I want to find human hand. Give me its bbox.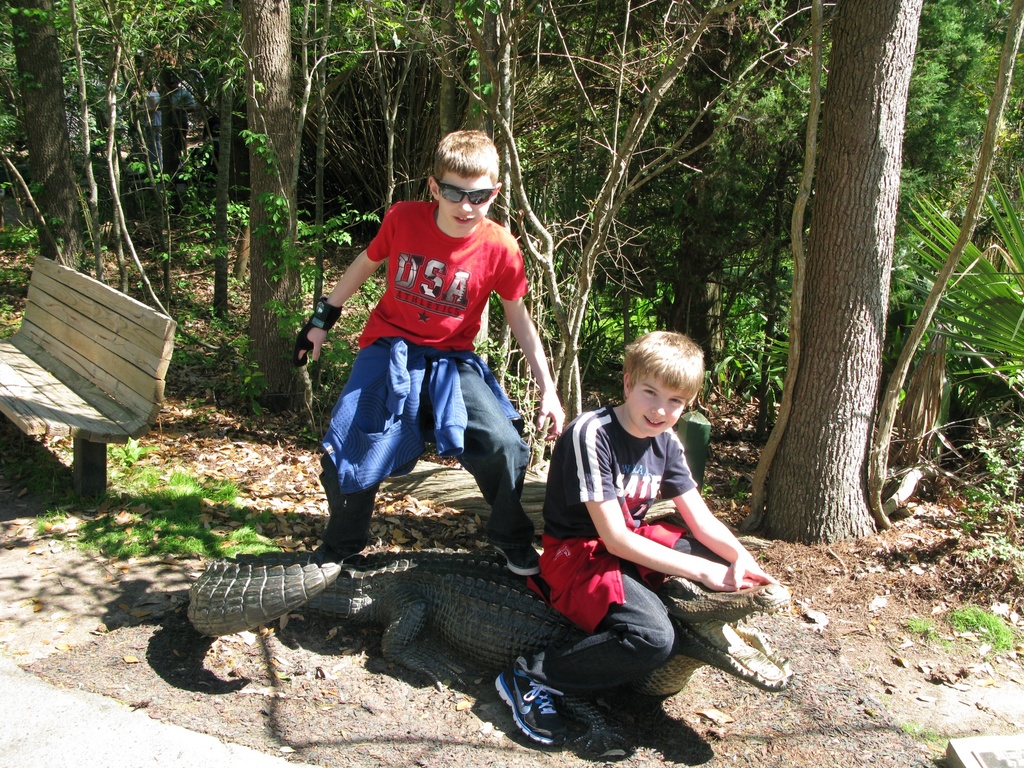
[x1=292, y1=326, x2=333, y2=369].
